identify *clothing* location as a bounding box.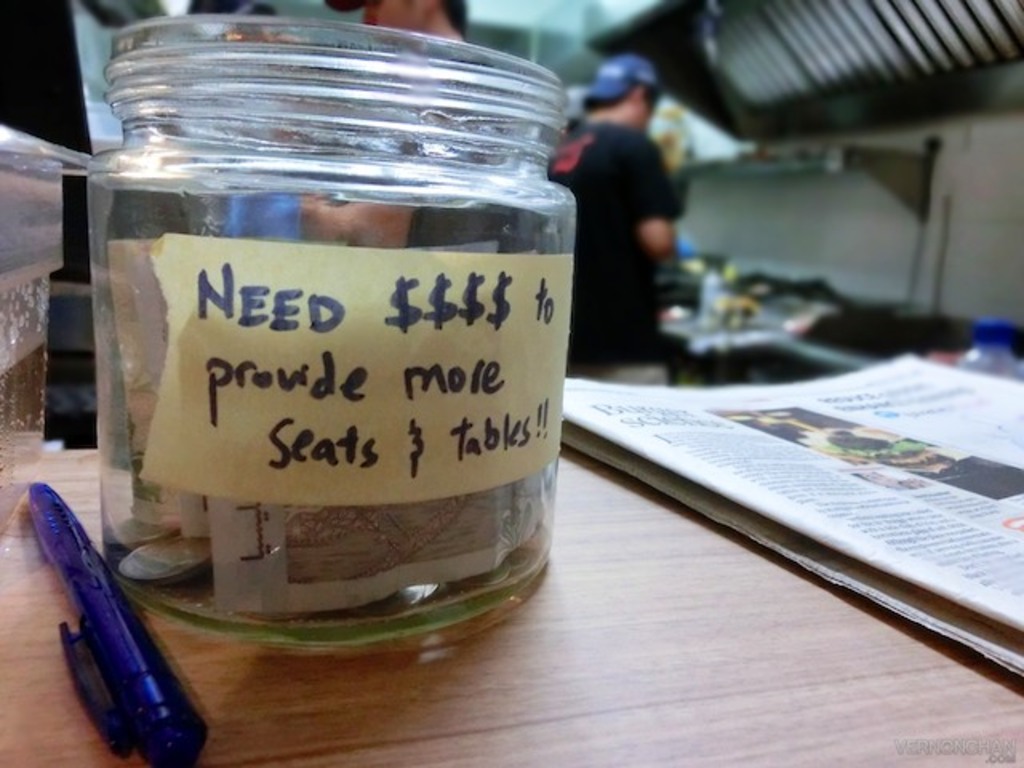
(568,67,694,302).
